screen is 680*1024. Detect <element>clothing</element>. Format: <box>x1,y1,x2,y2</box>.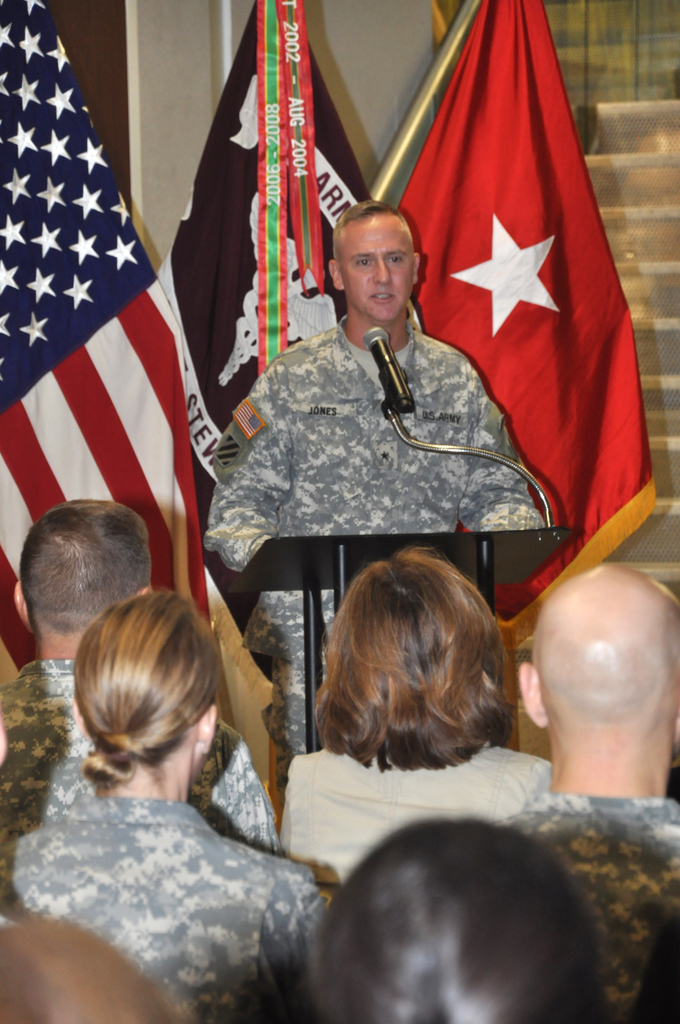
<box>282,734,552,908</box>.
